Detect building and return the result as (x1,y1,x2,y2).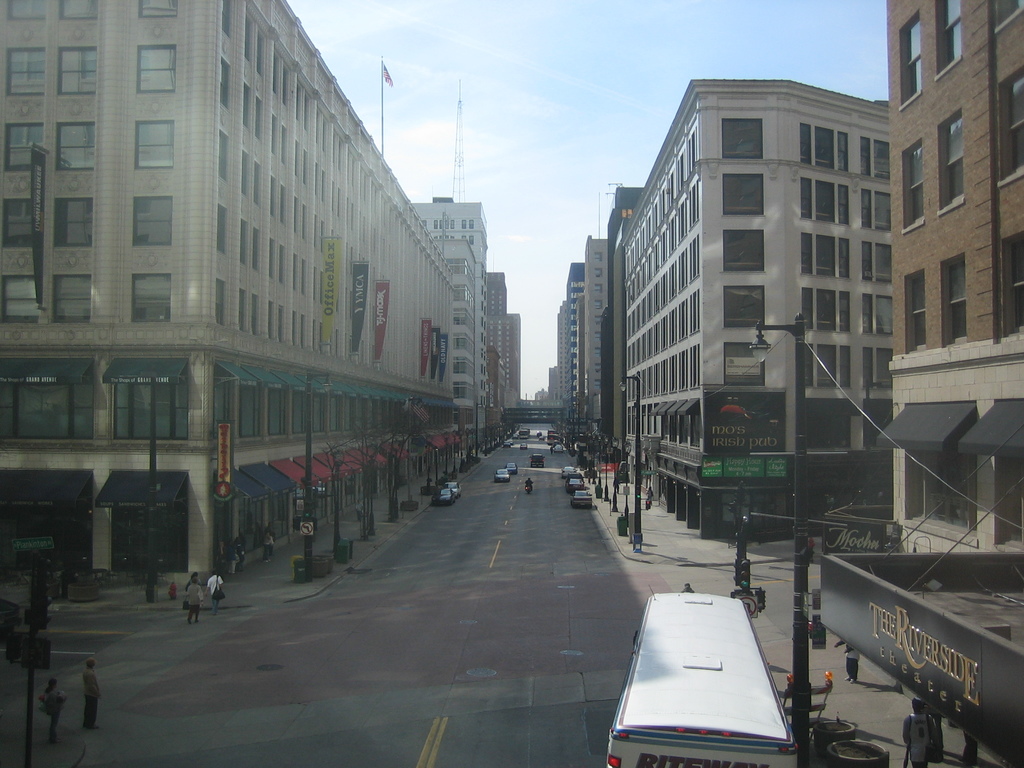
(888,0,1023,555).
